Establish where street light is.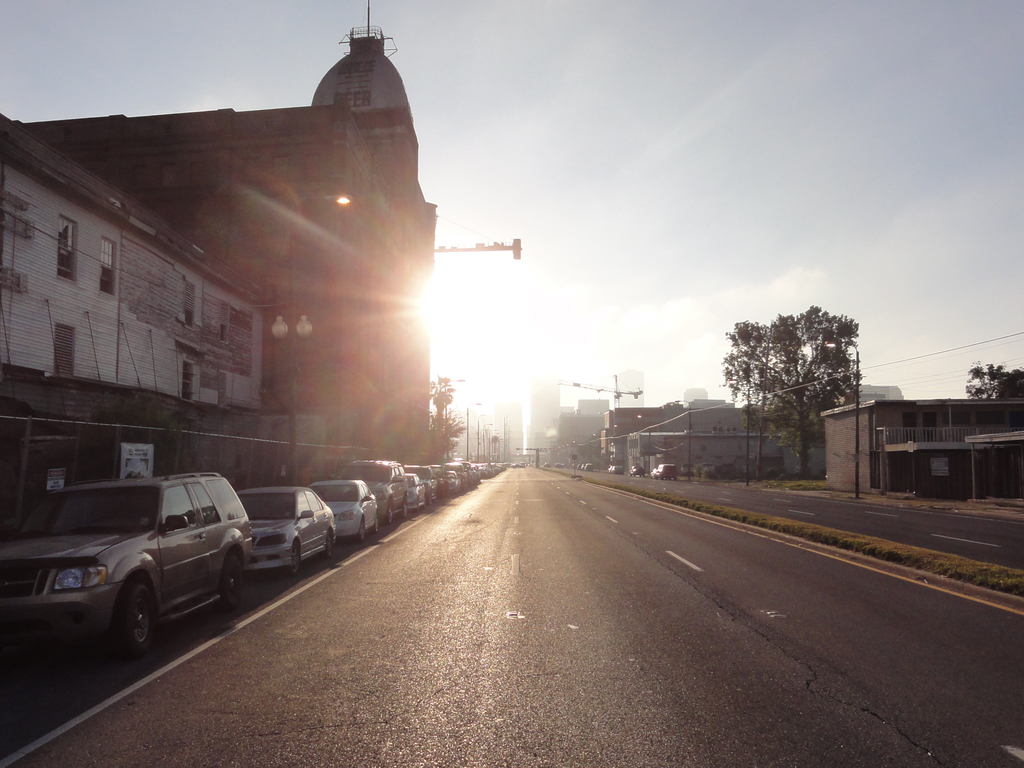
Established at bbox=[724, 380, 753, 488].
